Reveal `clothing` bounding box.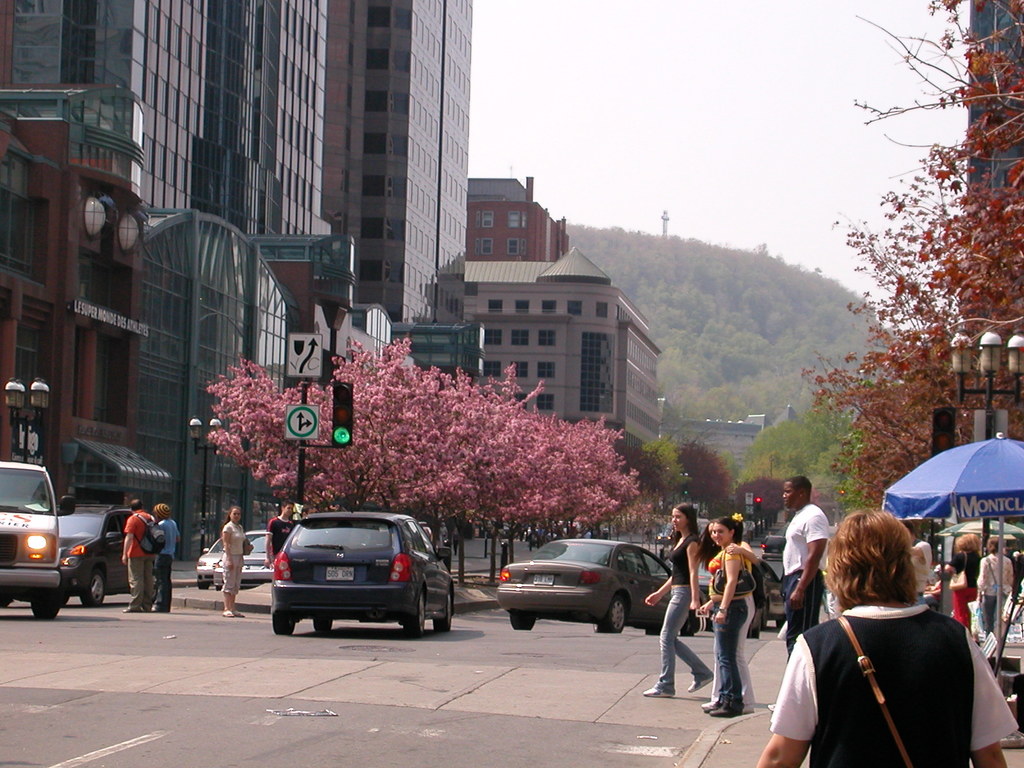
Revealed: x1=154 y1=522 x2=174 y2=555.
